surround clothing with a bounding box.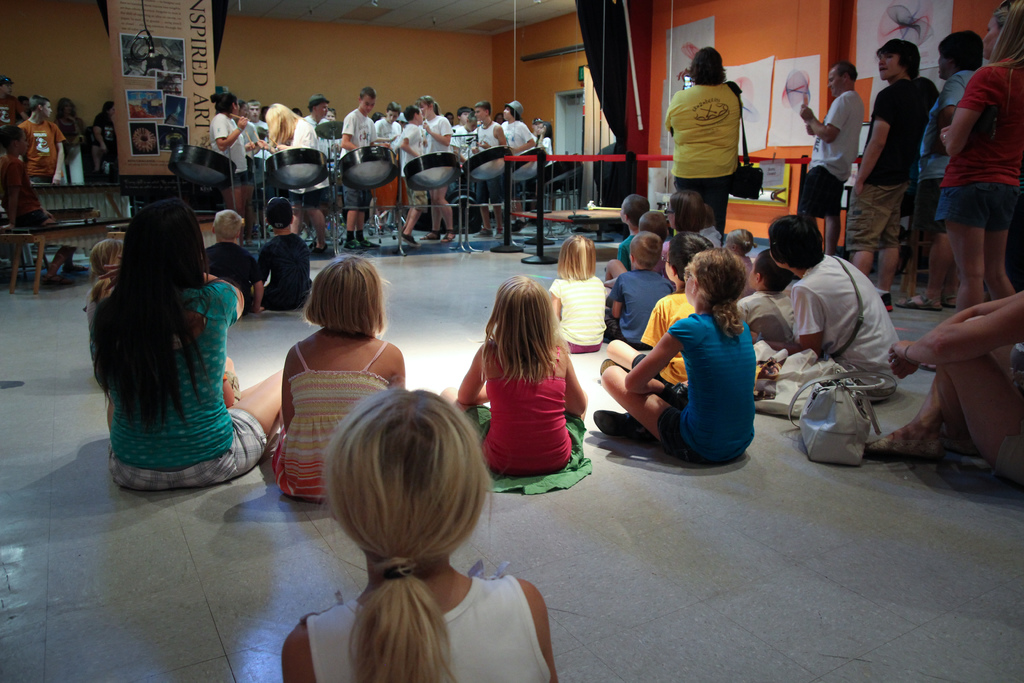
<region>637, 293, 694, 400</region>.
